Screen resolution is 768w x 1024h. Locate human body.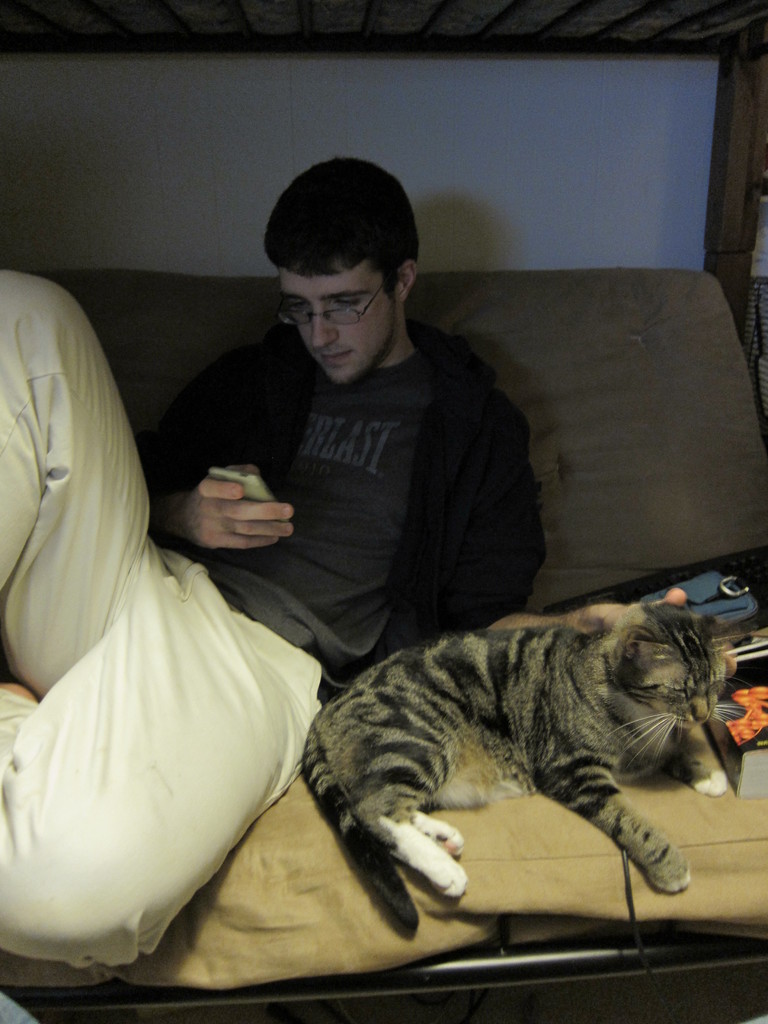
0, 156, 536, 961.
